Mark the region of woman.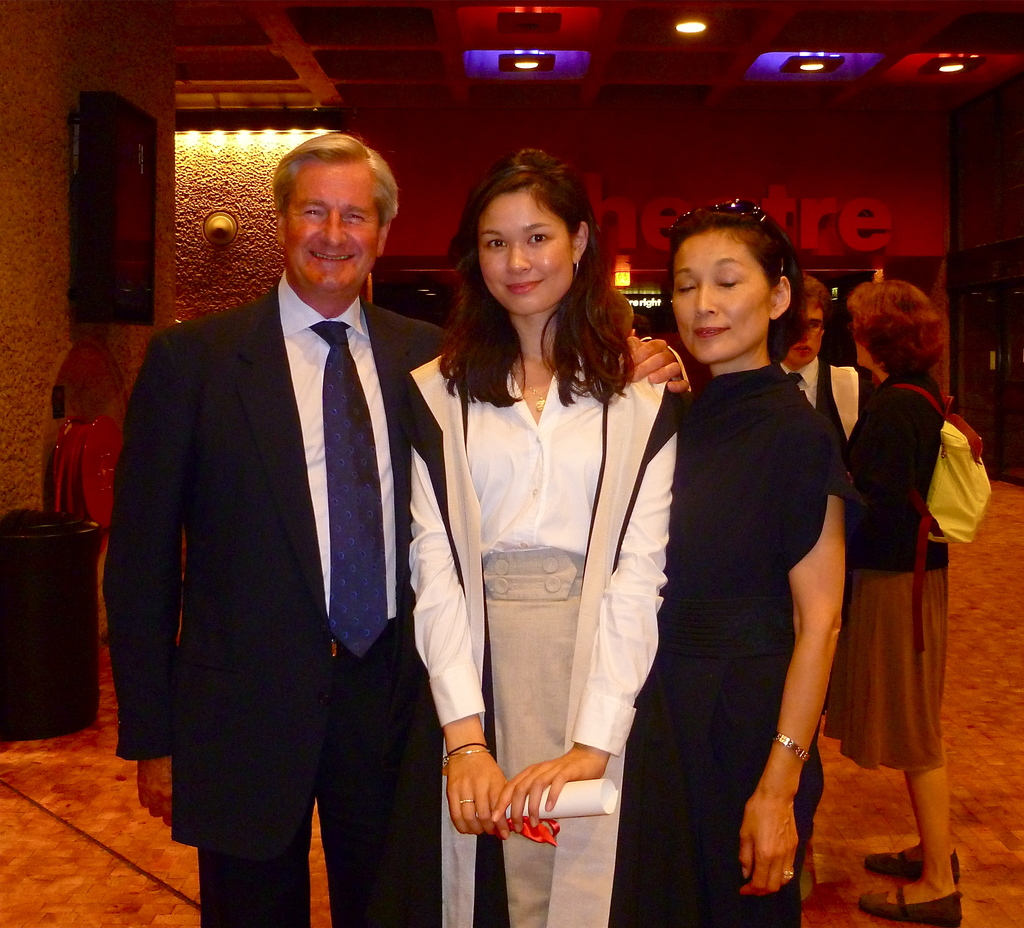
Region: box=[610, 200, 850, 927].
